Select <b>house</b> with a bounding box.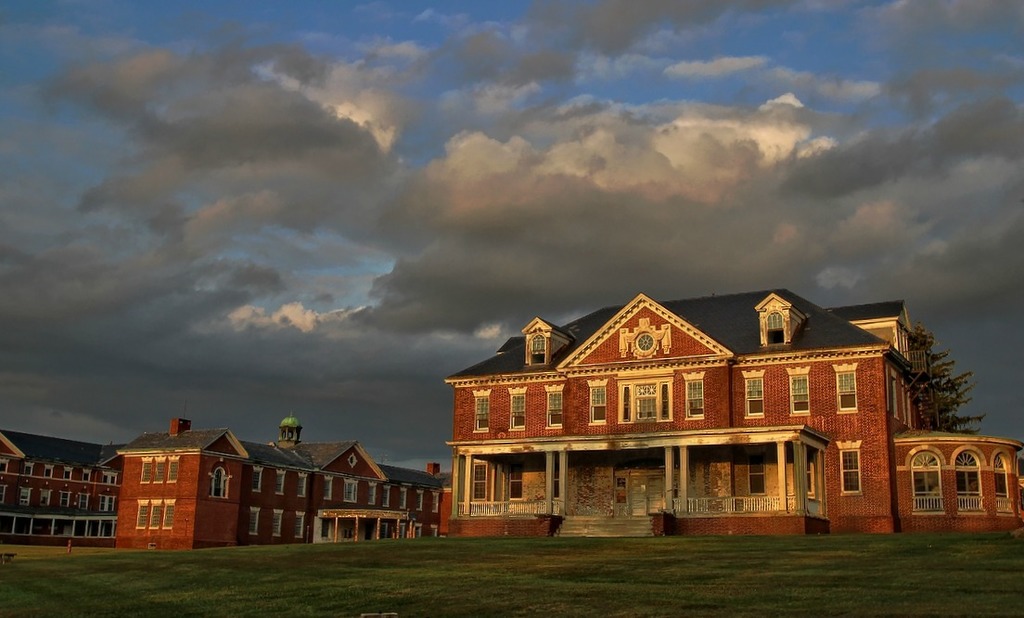
l=439, t=284, r=1023, b=541.
